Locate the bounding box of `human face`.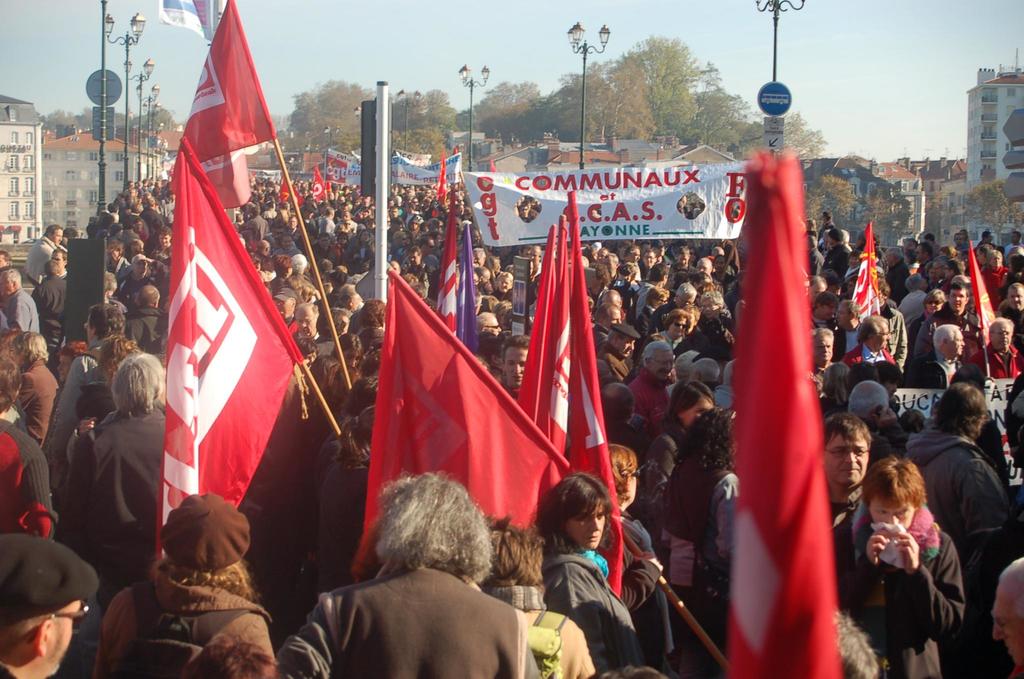
Bounding box: bbox=[569, 500, 606, 549].
